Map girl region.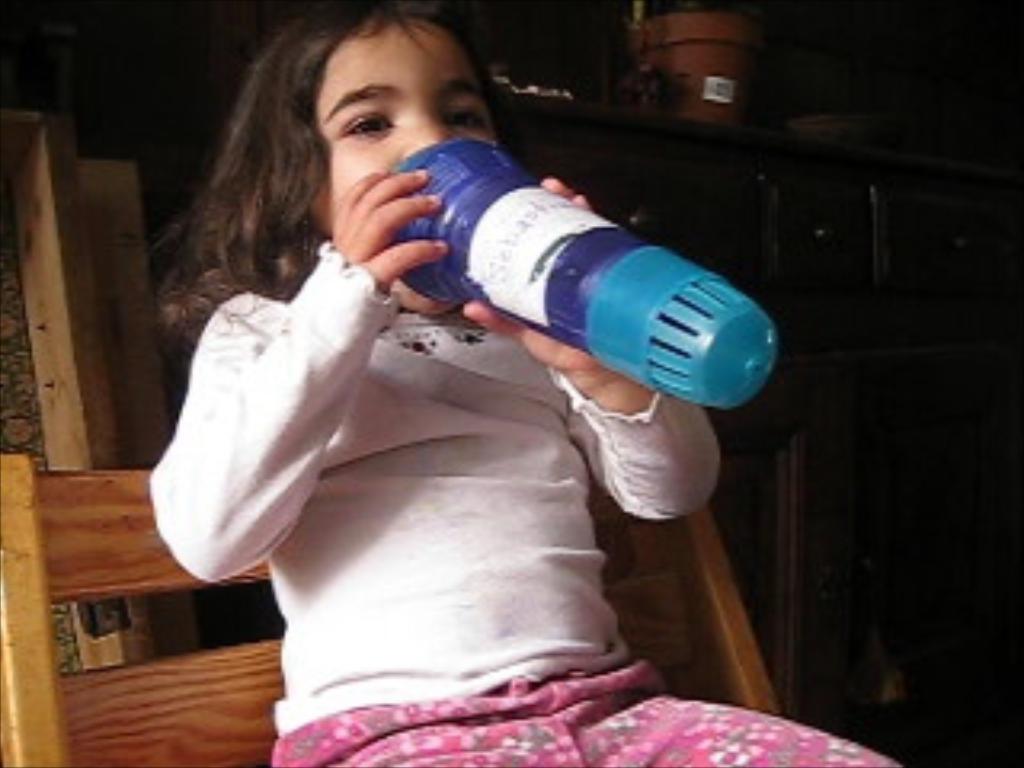
Mapped to bbox=(144, 0, 906, 765).
